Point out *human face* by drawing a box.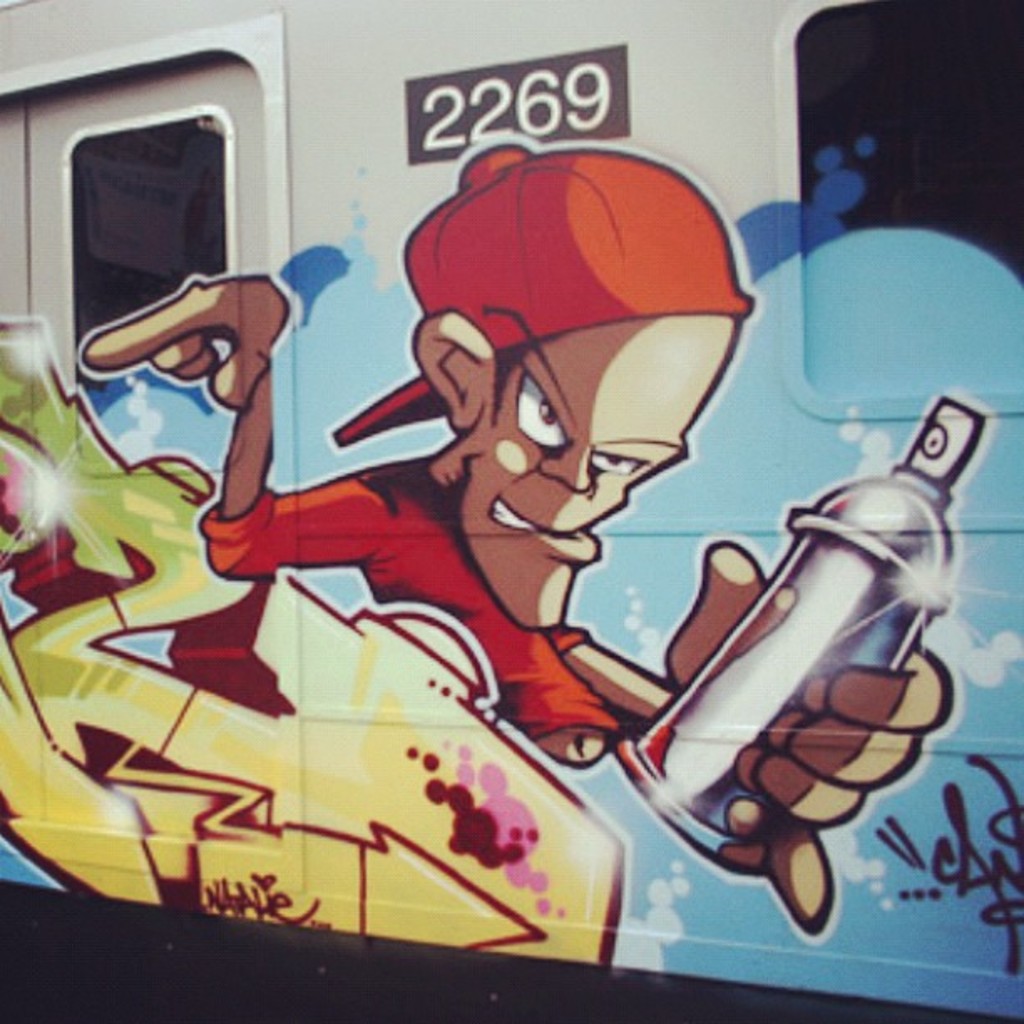
x1=432 y1=316 x2=745 y2=632.
